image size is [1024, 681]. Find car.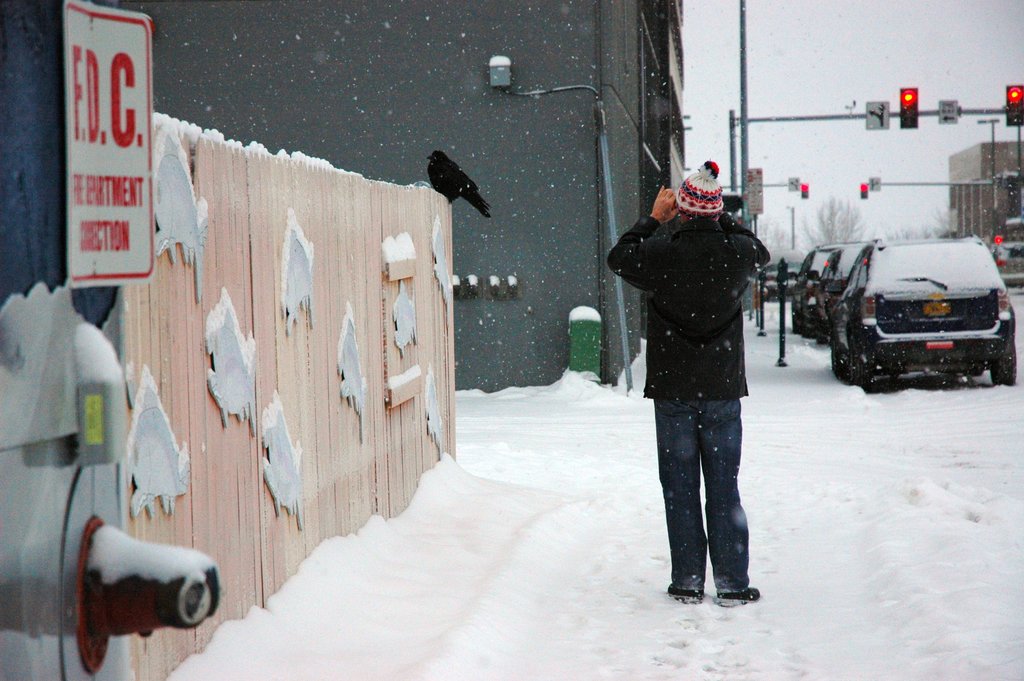
x1=806, y1=240, x2=875, y2=338.
